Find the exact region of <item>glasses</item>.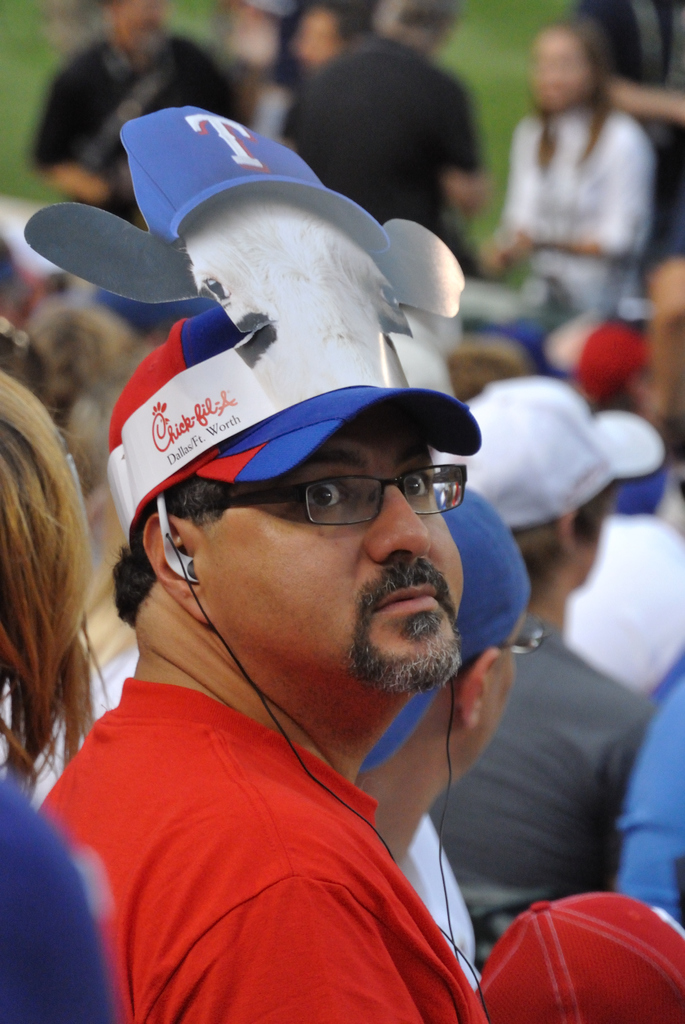
Exact region: box(180, 460, 465, 526).
